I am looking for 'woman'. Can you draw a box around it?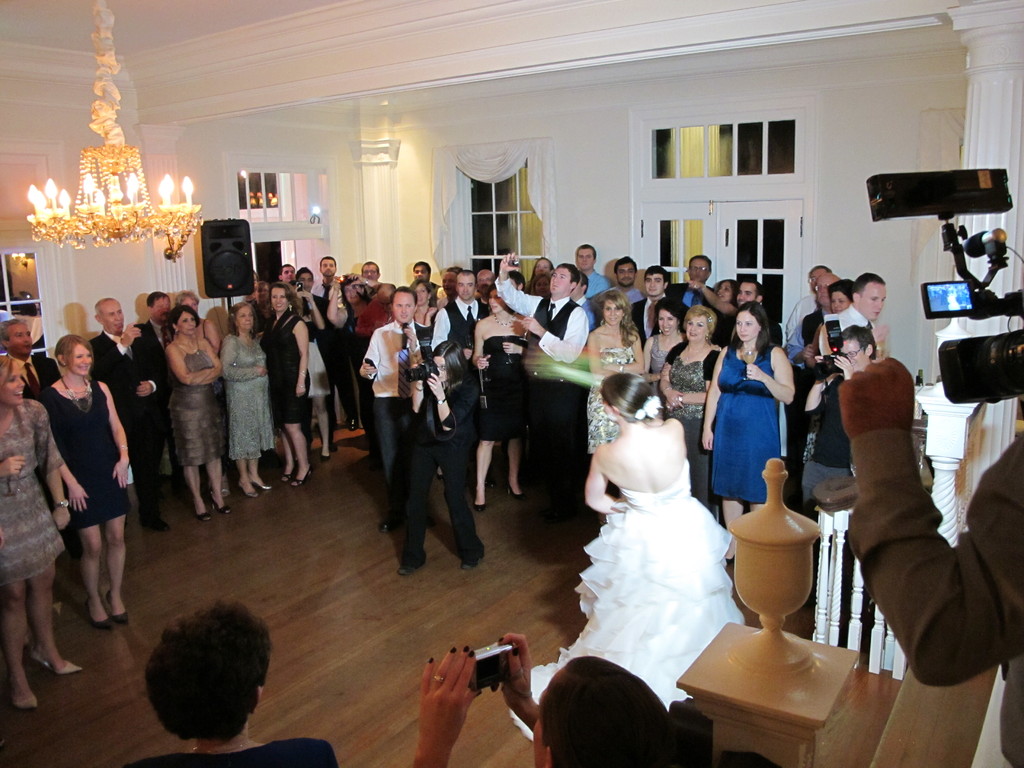
Sure, the bounding box is (410, 282, 442, 332).
